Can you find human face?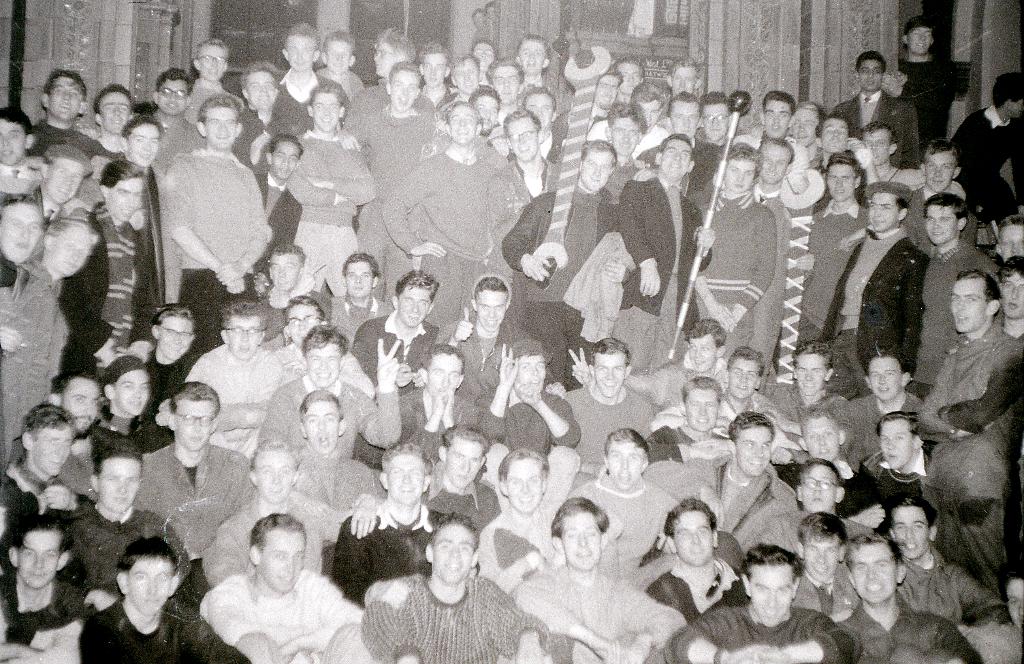
Yes, bounding box: 344, 259, 371, 300.
